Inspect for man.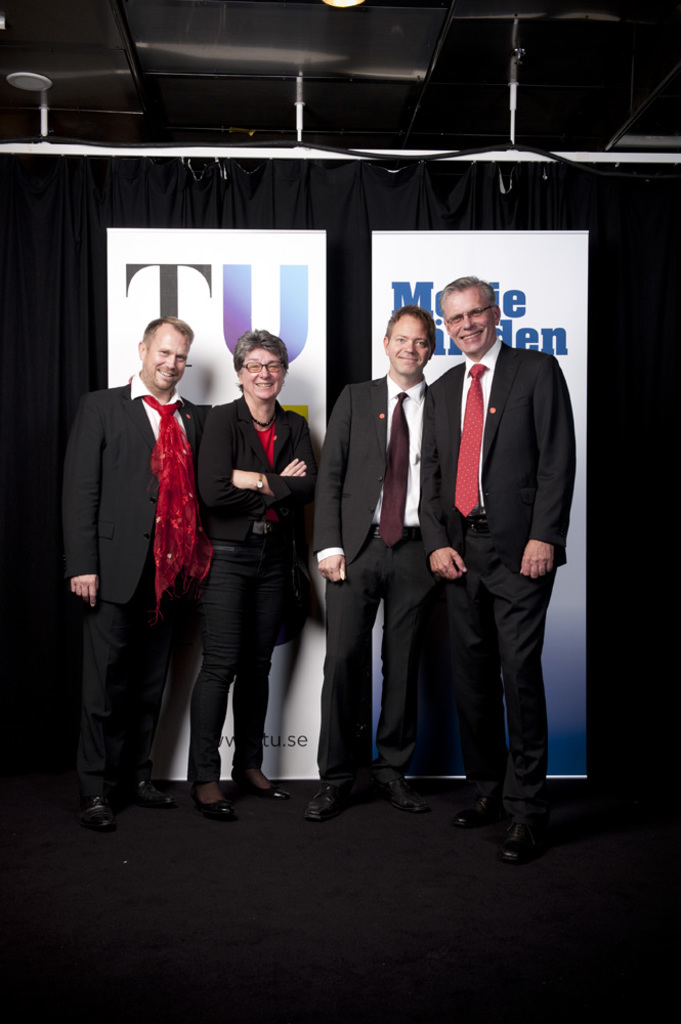
Inspection: (299,304,442,824).
